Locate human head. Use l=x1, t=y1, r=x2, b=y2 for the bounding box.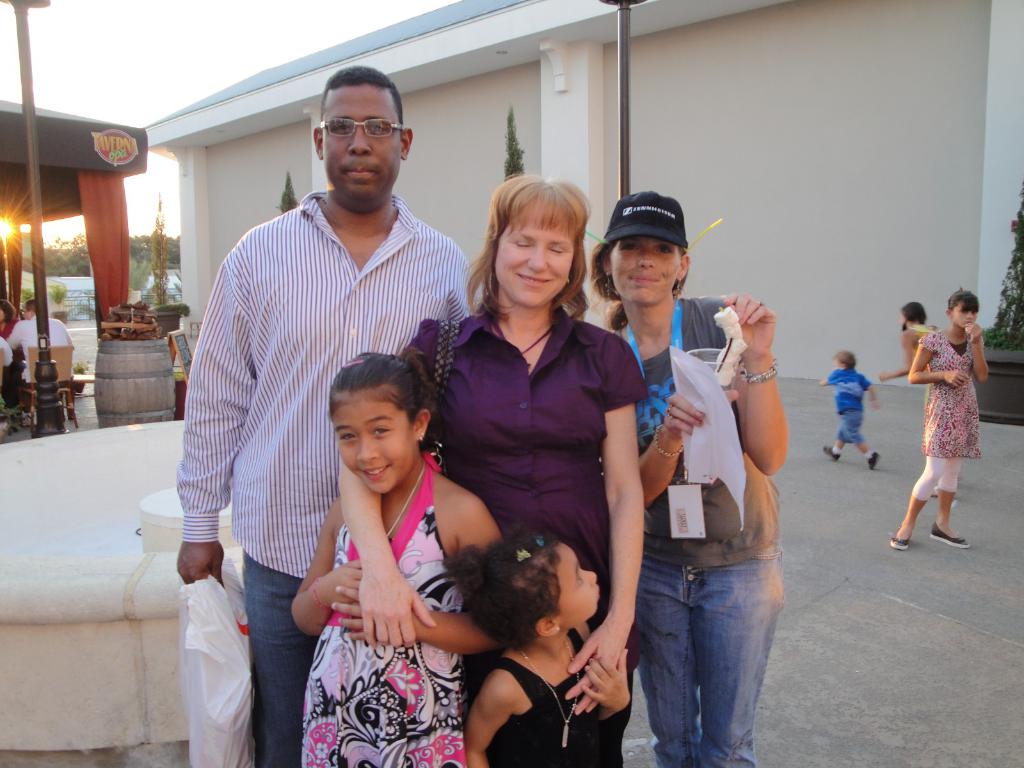
l=944, t=288, r=981, b=329.
